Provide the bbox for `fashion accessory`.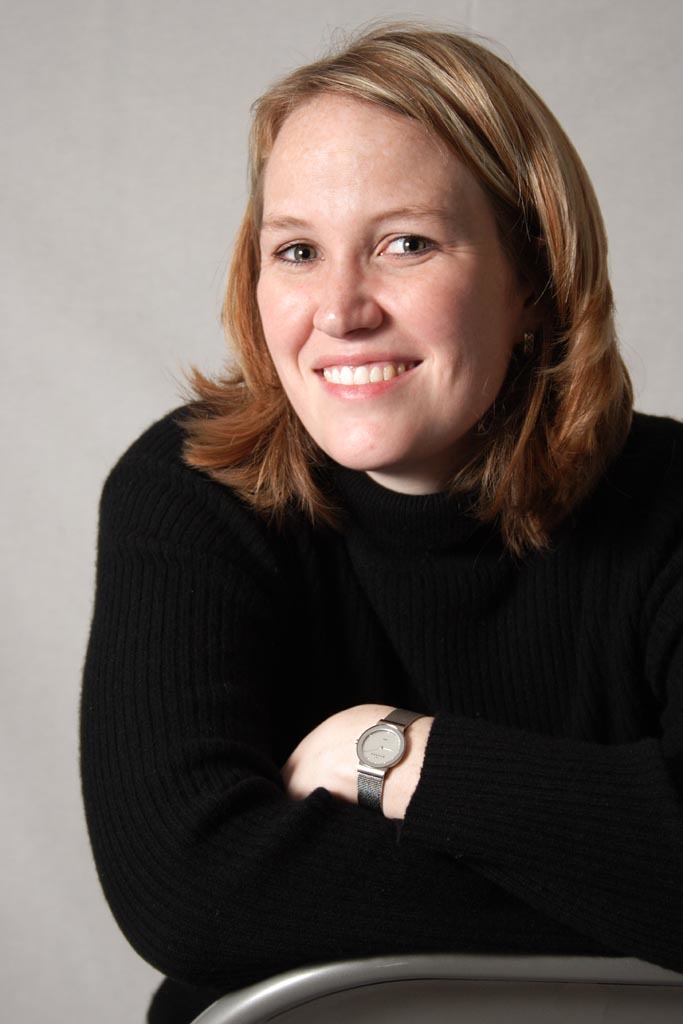
bbox(353, 707, 433, 815).
